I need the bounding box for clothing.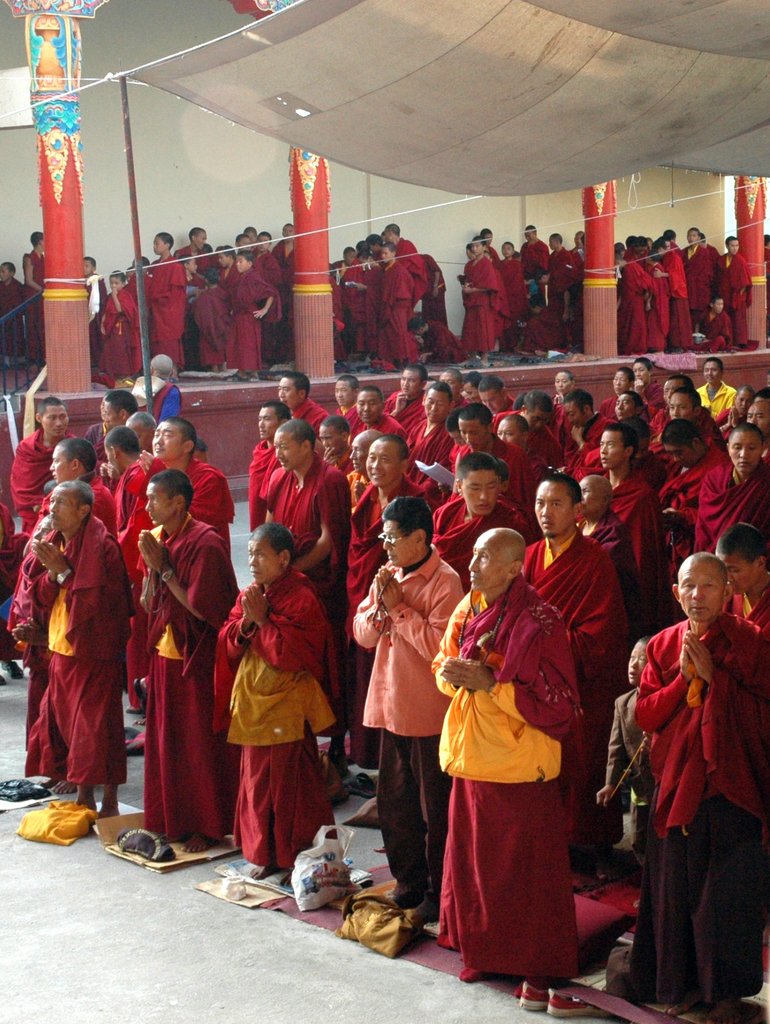
Here it is: (left=454, top=393, right=471, bottom=405).
